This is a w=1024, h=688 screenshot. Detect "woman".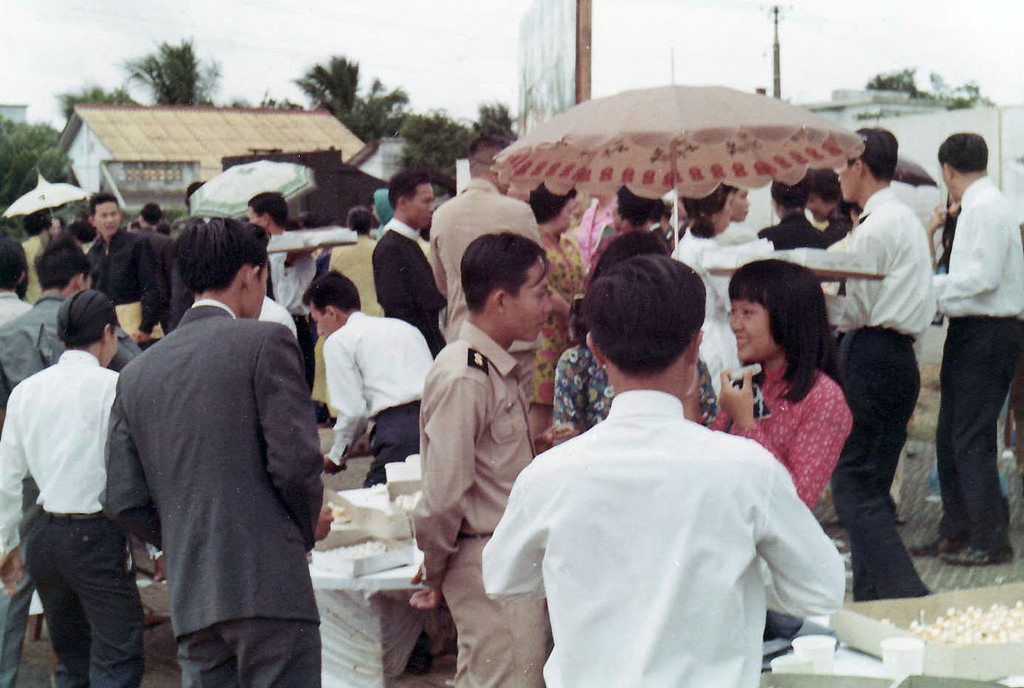
BBox(526, 181, 585, 456).
